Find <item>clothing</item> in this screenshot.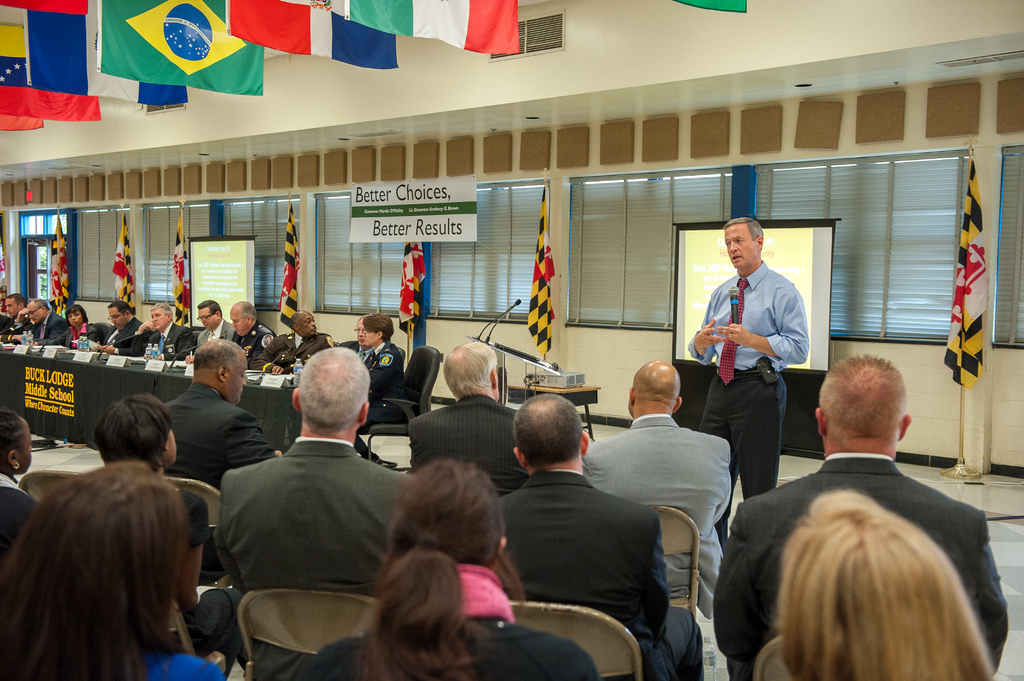
The bounding box for <item>clothing</item> is {"x1": 132, "y1": 322, "x2": 194, "y2": 355}.
